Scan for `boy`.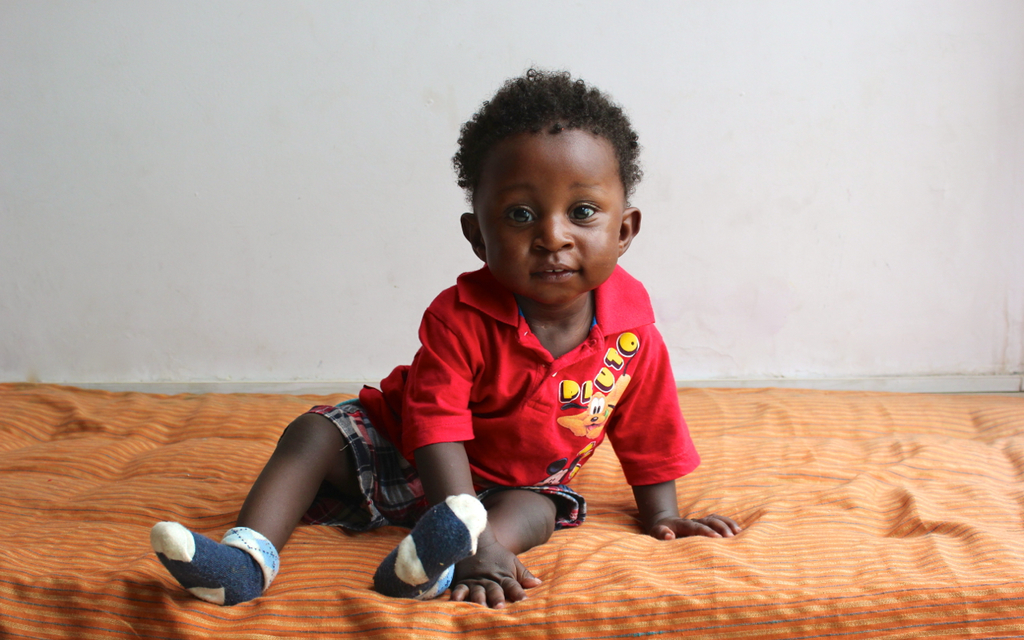
Scan result: rect(270, 85, 707, 618).
